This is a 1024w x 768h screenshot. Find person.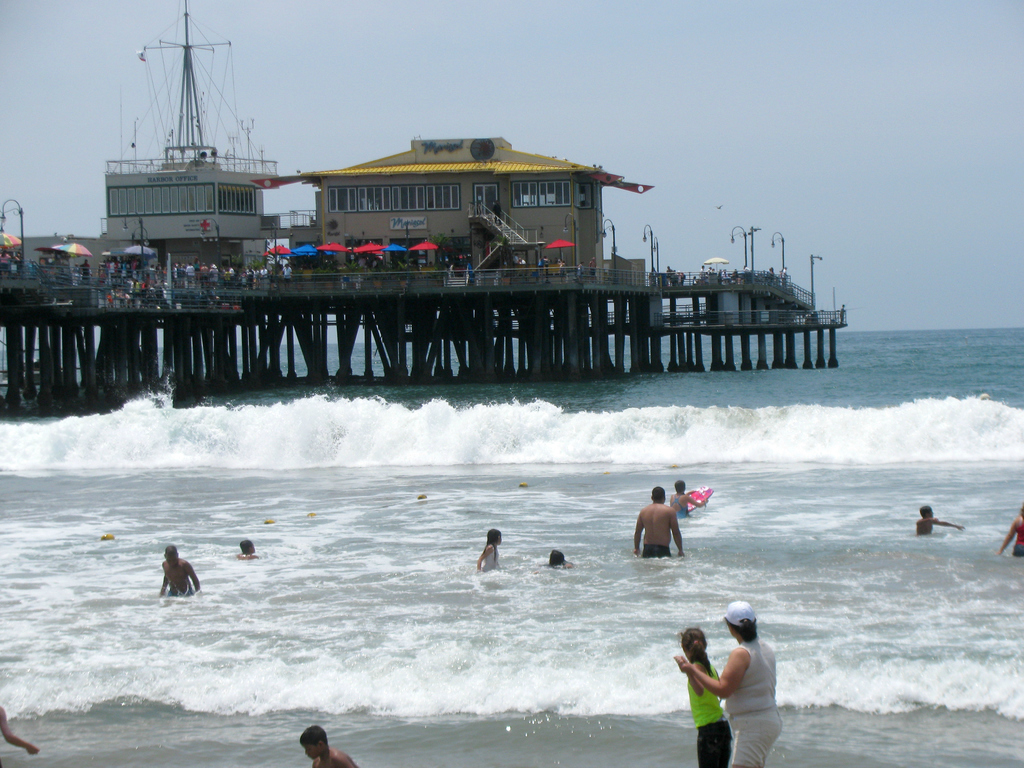
Bounding box: <box>677,600,783,767</box>.
